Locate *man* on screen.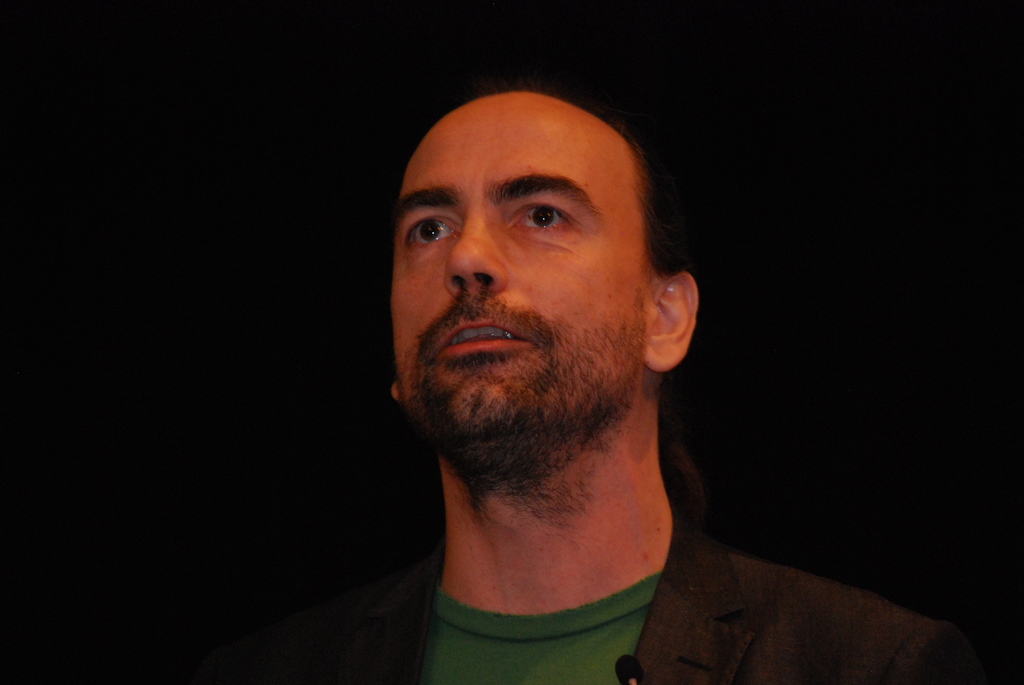
On screen at (left=173, top=76, right=1023, bottom=684).
